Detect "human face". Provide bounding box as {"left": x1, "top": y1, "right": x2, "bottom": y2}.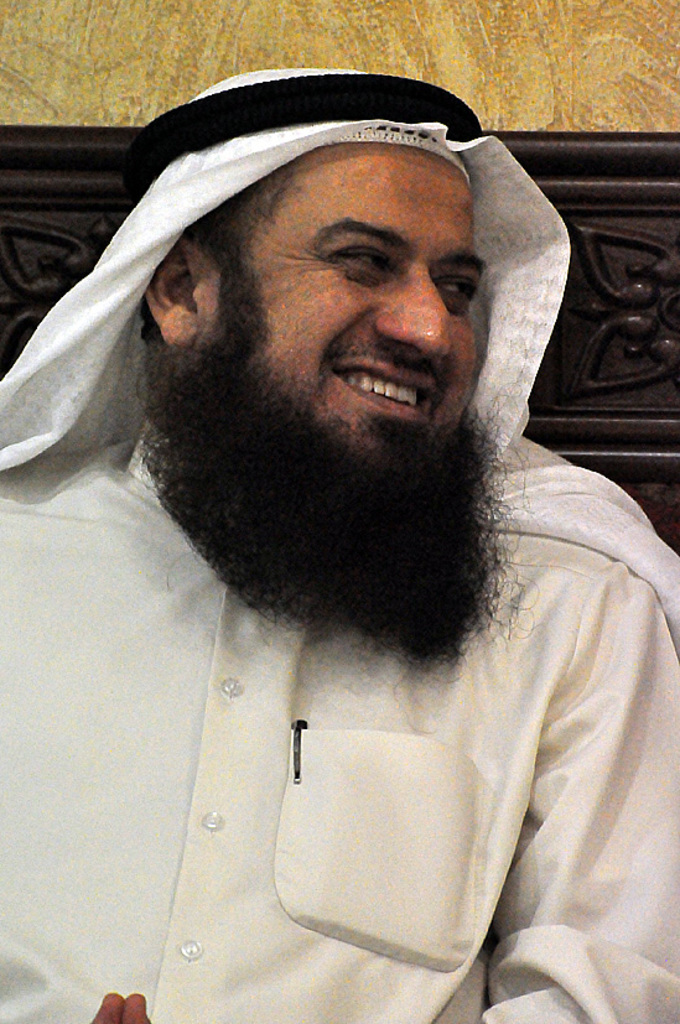
{"left": 196, "top": 150, "right": 484, "bottom": 454}.
